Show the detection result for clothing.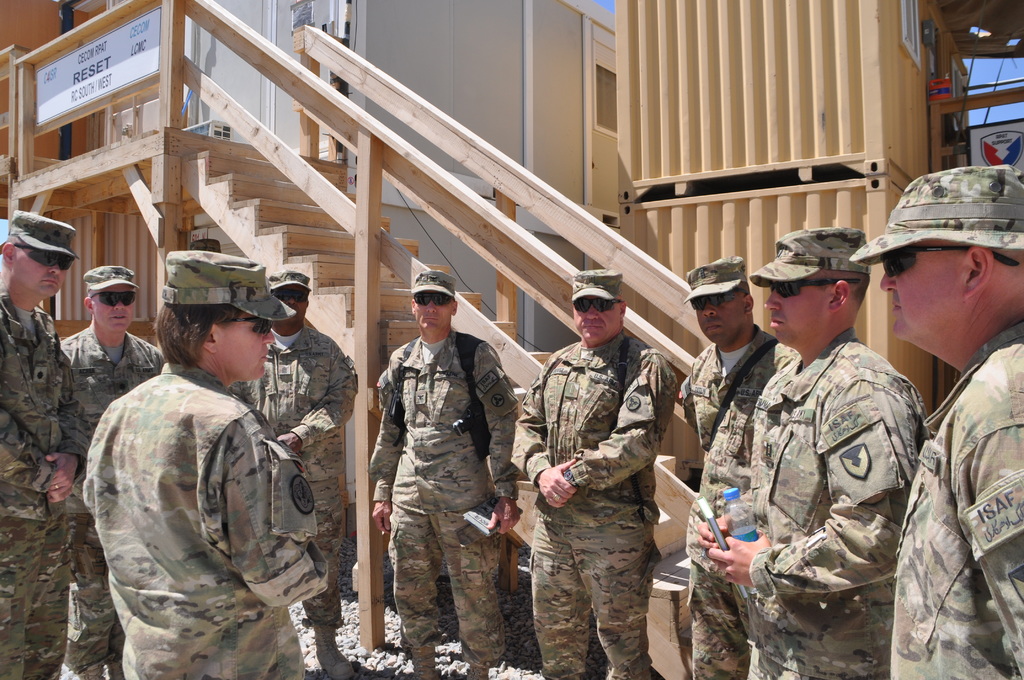
bbox(680, 322, 801, 679).
